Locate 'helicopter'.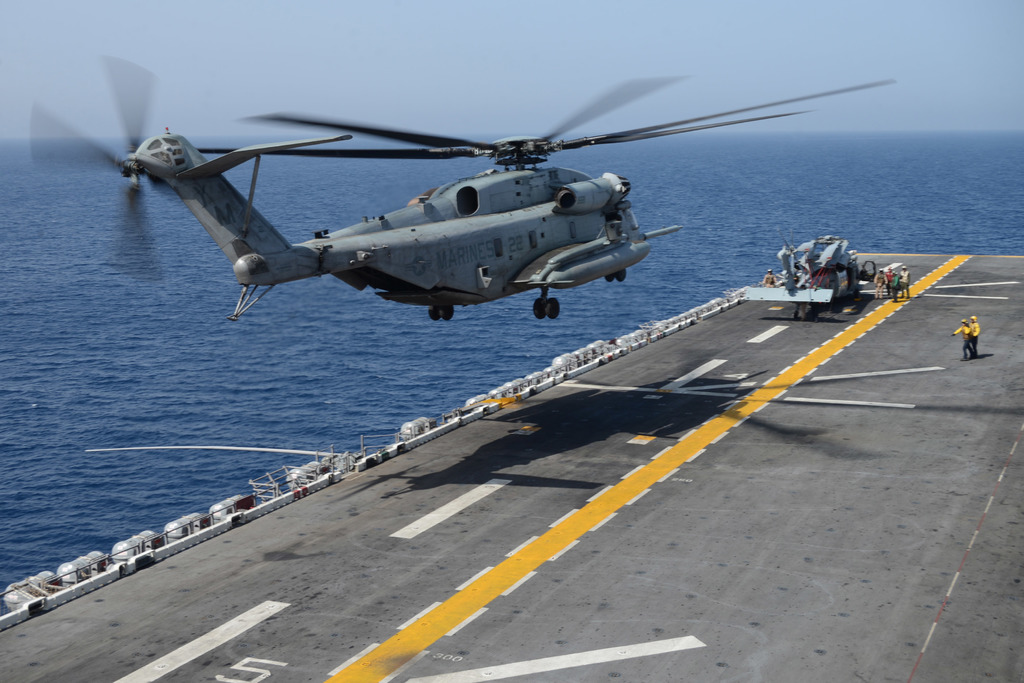
Bounding box: rect(28, 54, 898, 322).
